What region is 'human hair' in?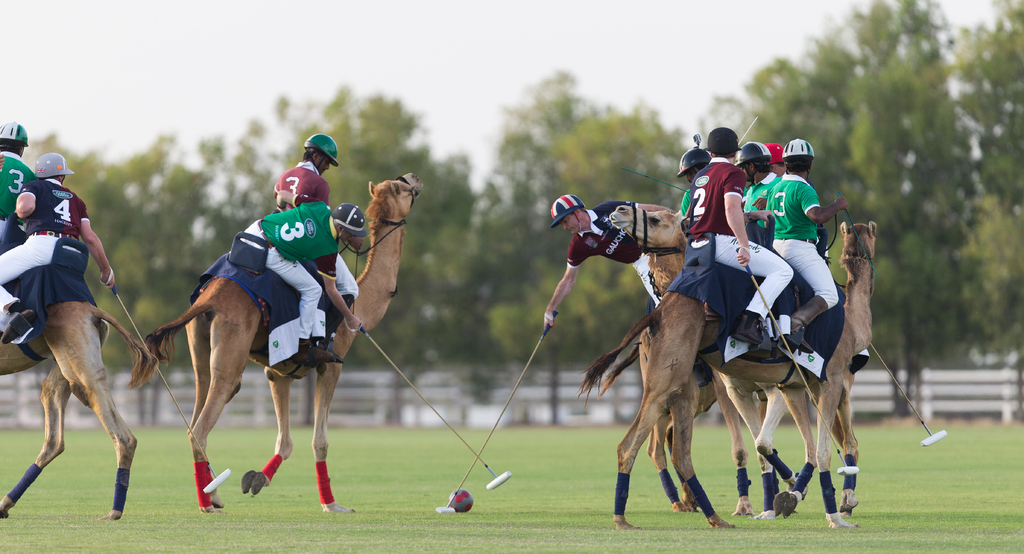
select_region(39, 174, 65, 181).
